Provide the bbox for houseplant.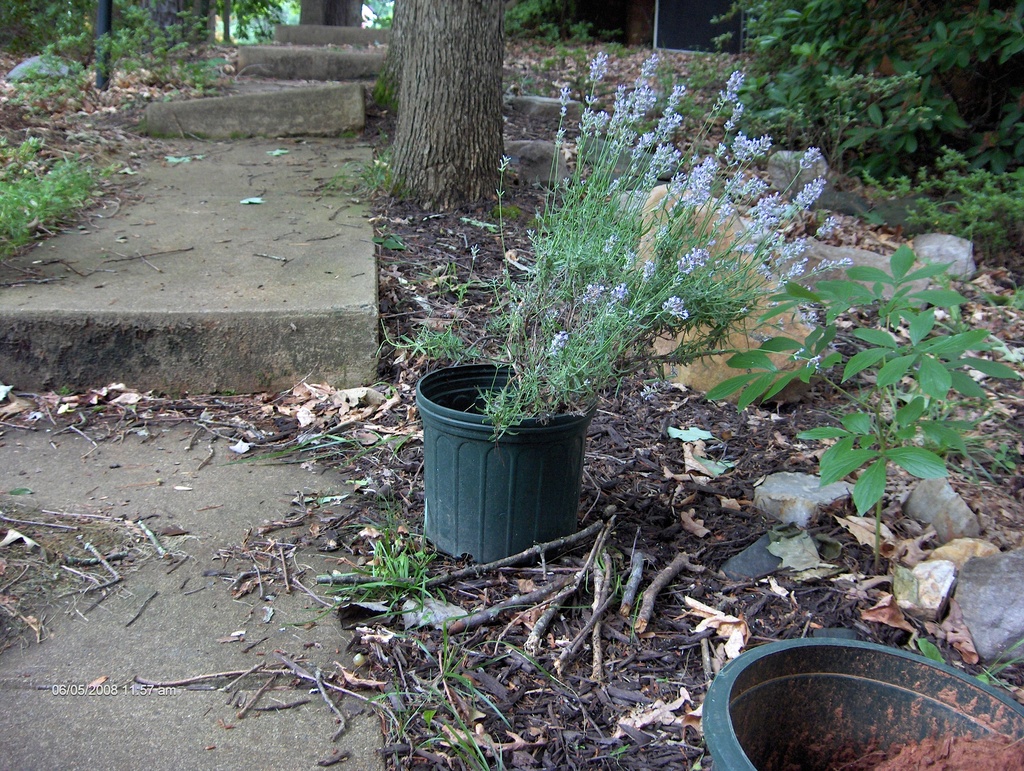
detection(367, 46, 856, 563).
